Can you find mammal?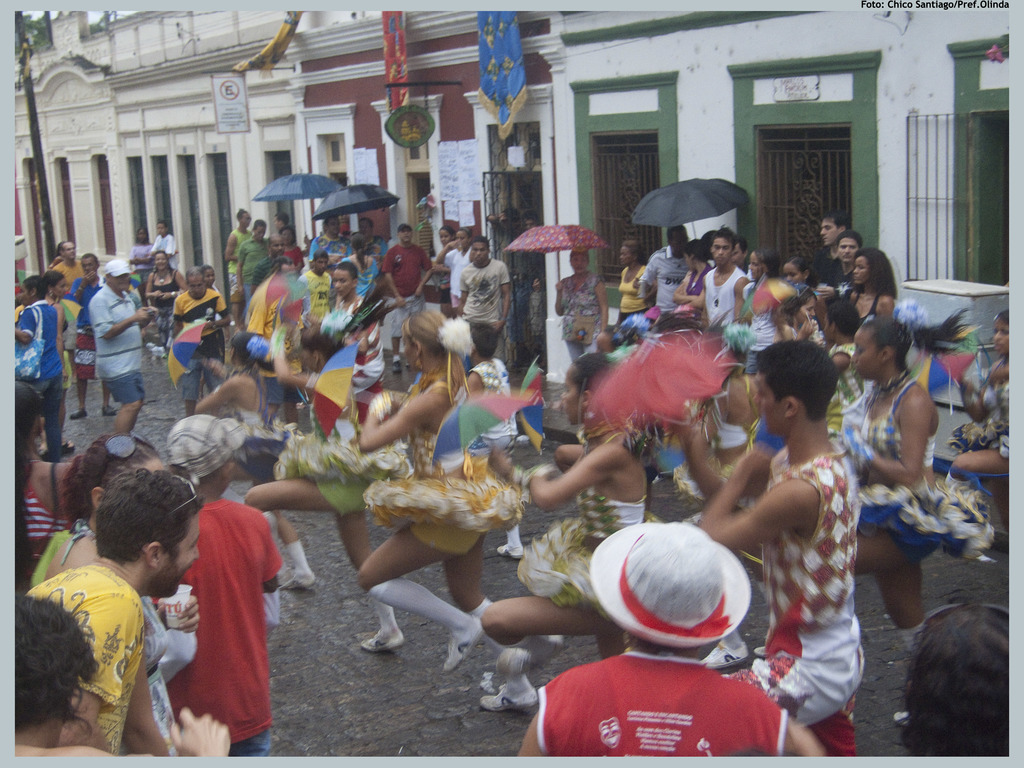
Yes, bounding box: box(309, 213, 355, 261).
